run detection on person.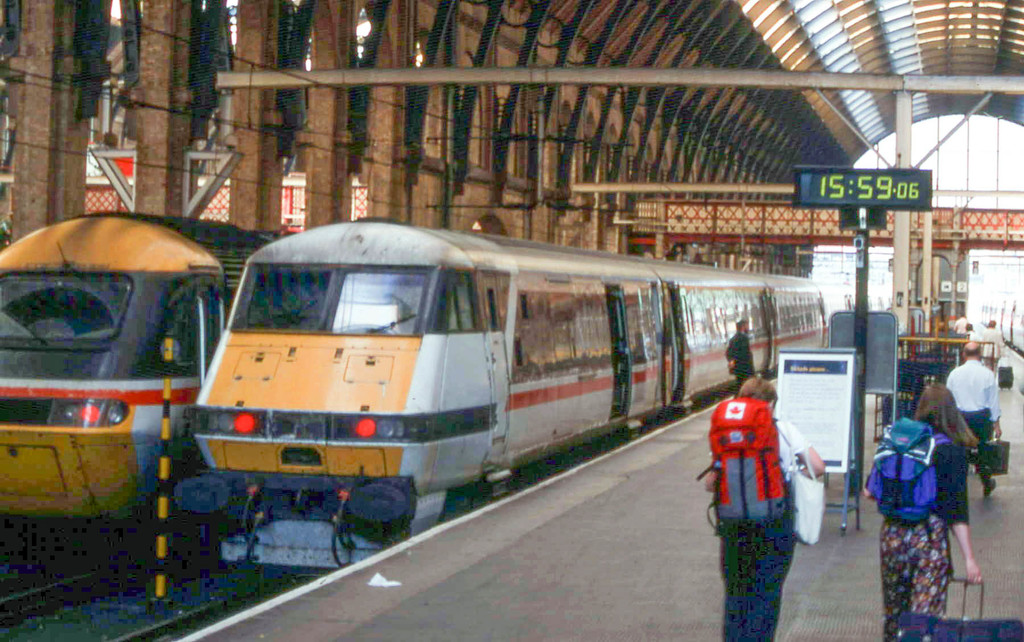
Result: x1=947, y1=337, x2=1004, y2=490.
